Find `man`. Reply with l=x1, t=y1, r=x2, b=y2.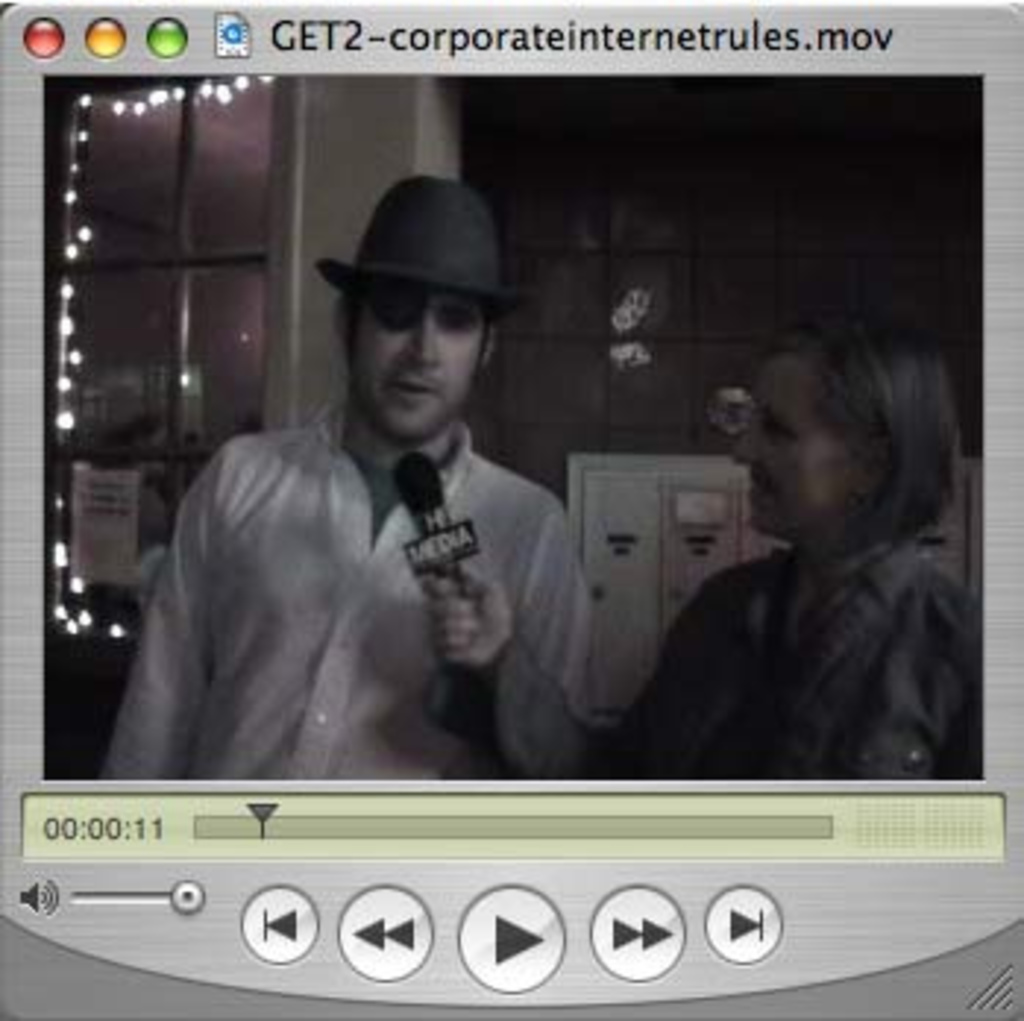
l=126, t=202, r=643, b=816.
